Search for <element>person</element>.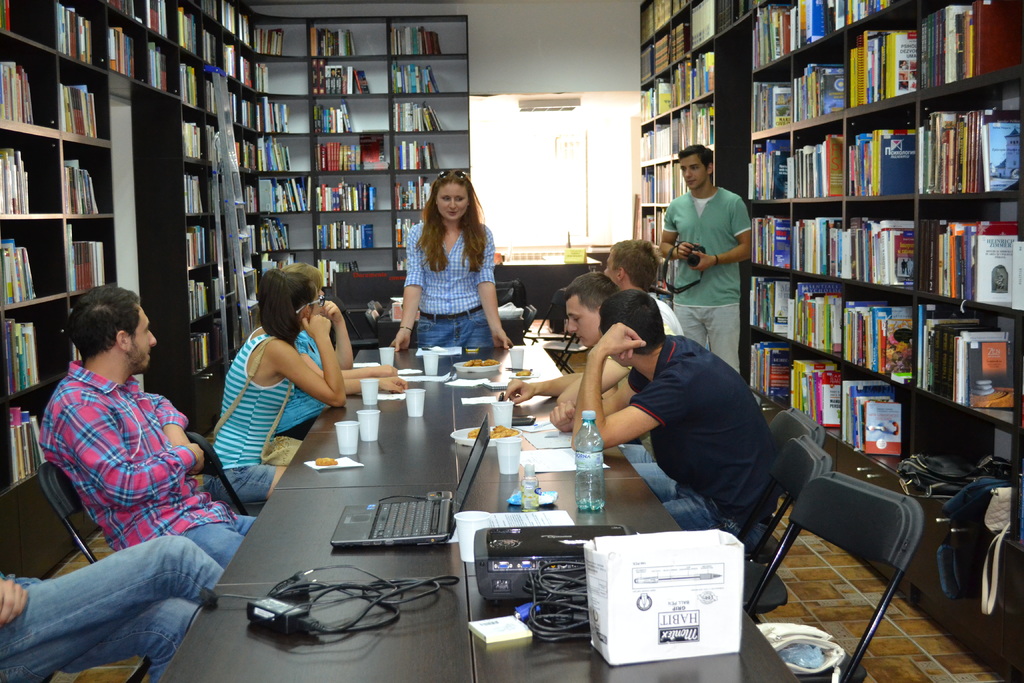
Found at bbox=(0, 531, 224, 682).
